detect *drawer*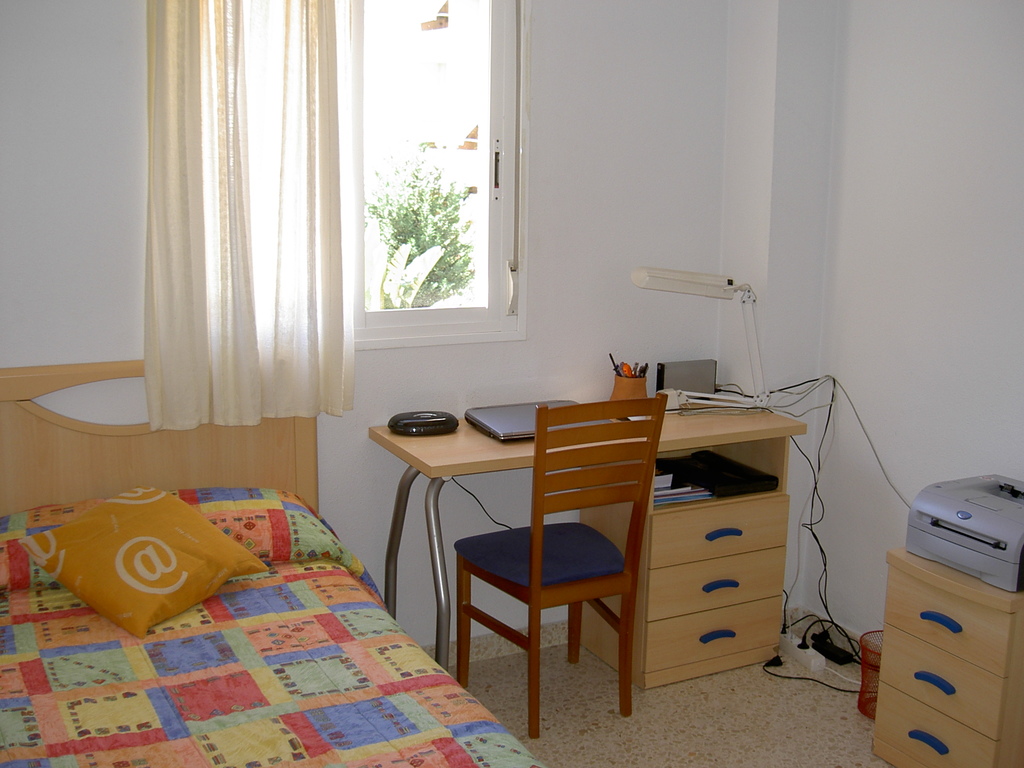
580:597:783:675
